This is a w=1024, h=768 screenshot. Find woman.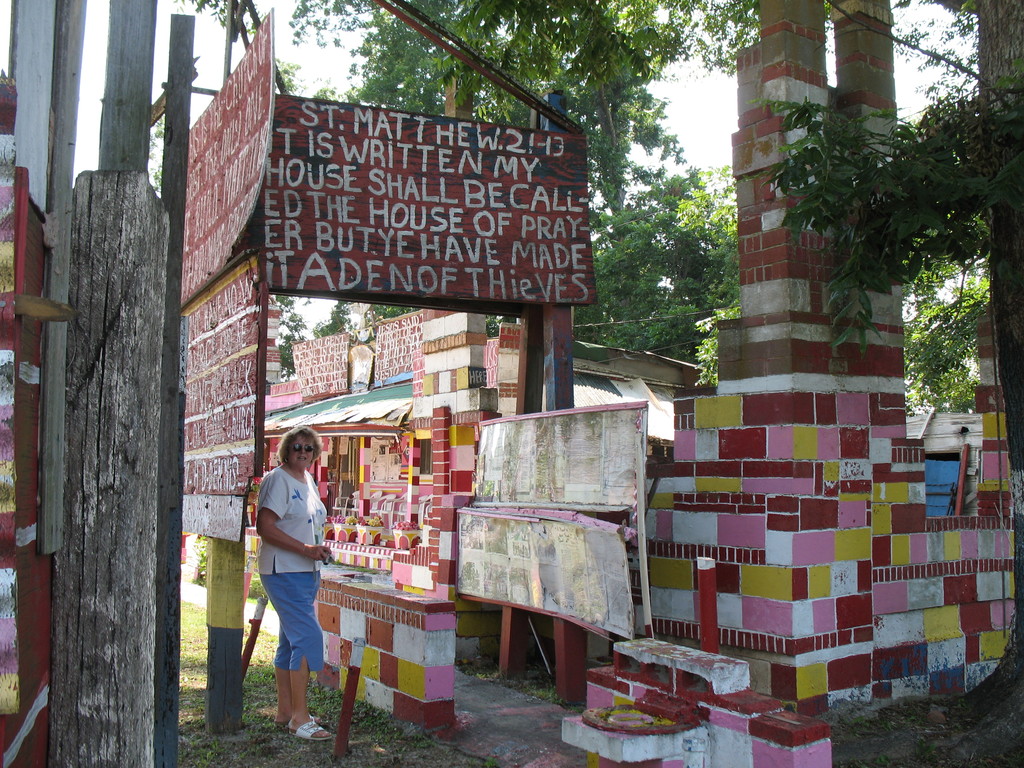
Bounding box: 236/415/341/749.
